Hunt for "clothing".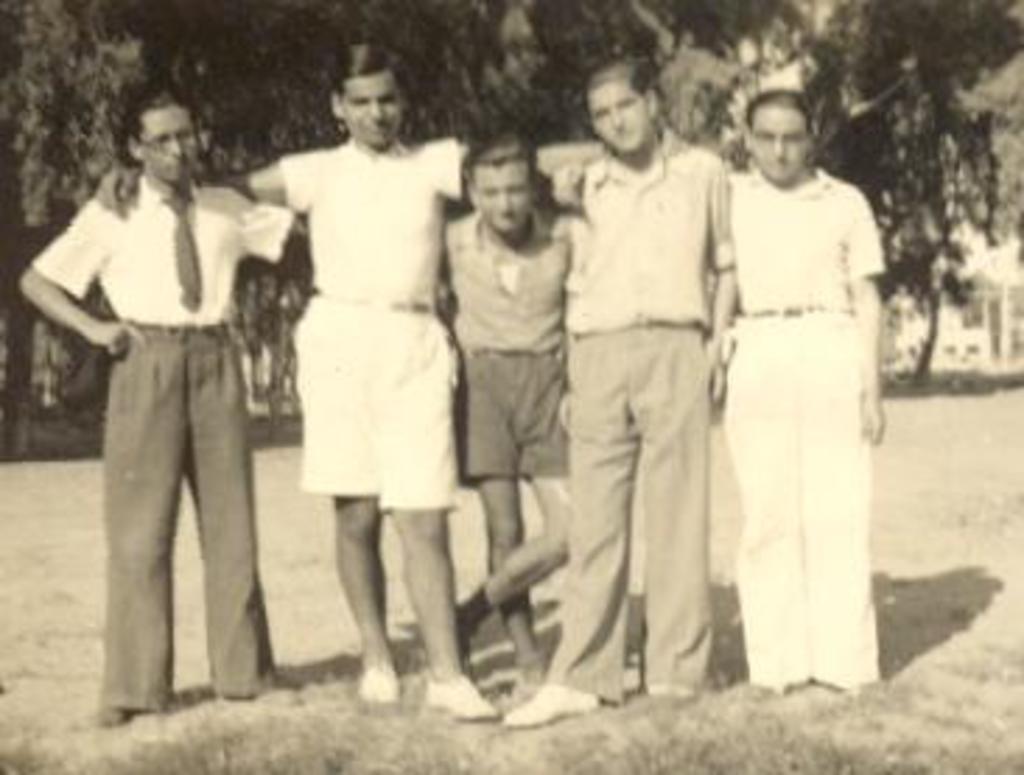
Hunted down at {"x1": 537, "y1": 151, "x2": 733, "y2": 708}.
